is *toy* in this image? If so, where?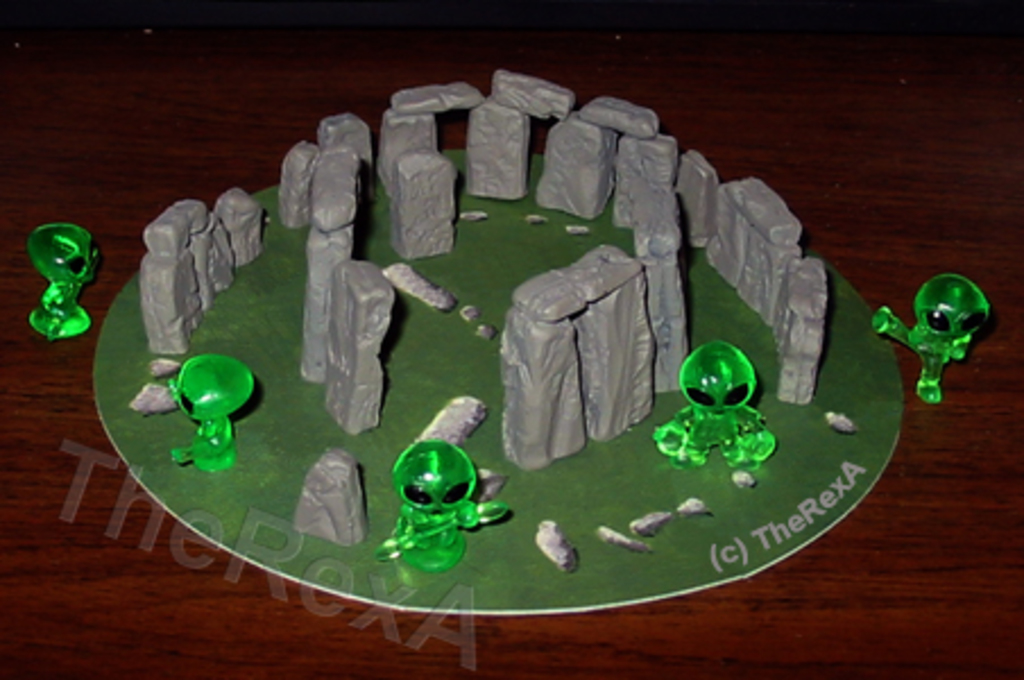
Yes, at l=136, t=197, r=249, b=356.
